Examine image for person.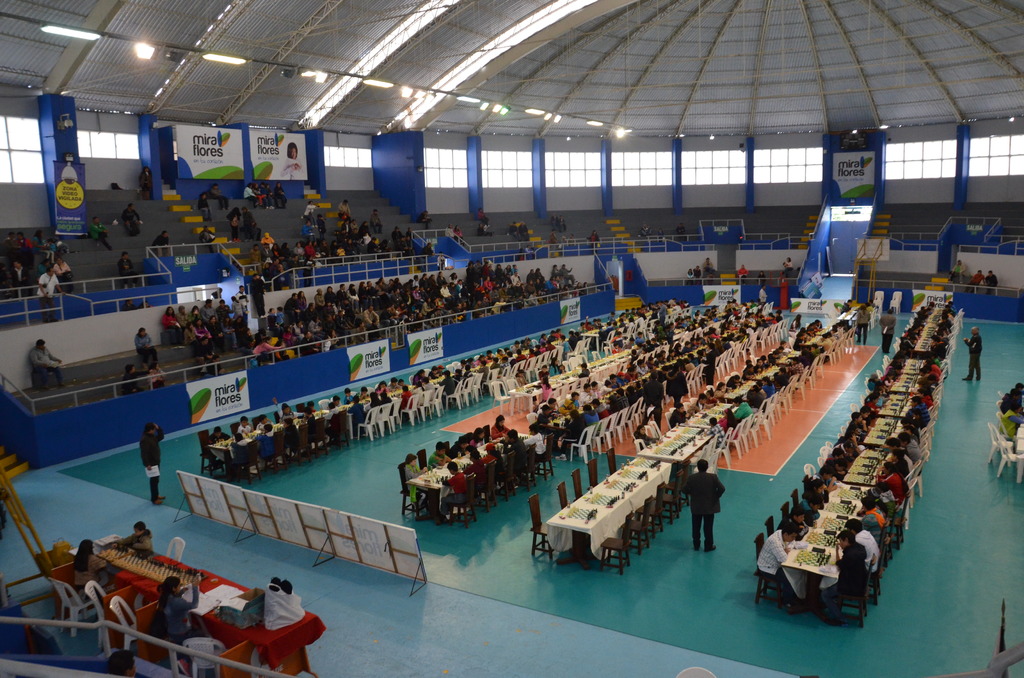
Examination result: pyautogui.locateOnScreen(324, 240, 331, 259).
